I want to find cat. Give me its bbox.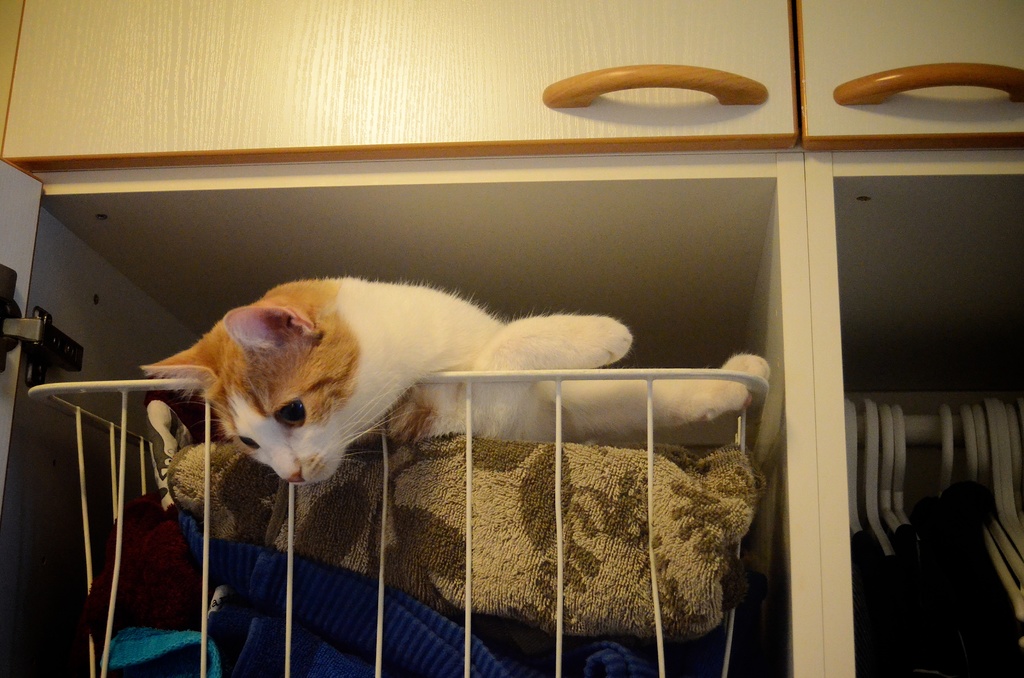
crop(140, 277, 772, 485).
